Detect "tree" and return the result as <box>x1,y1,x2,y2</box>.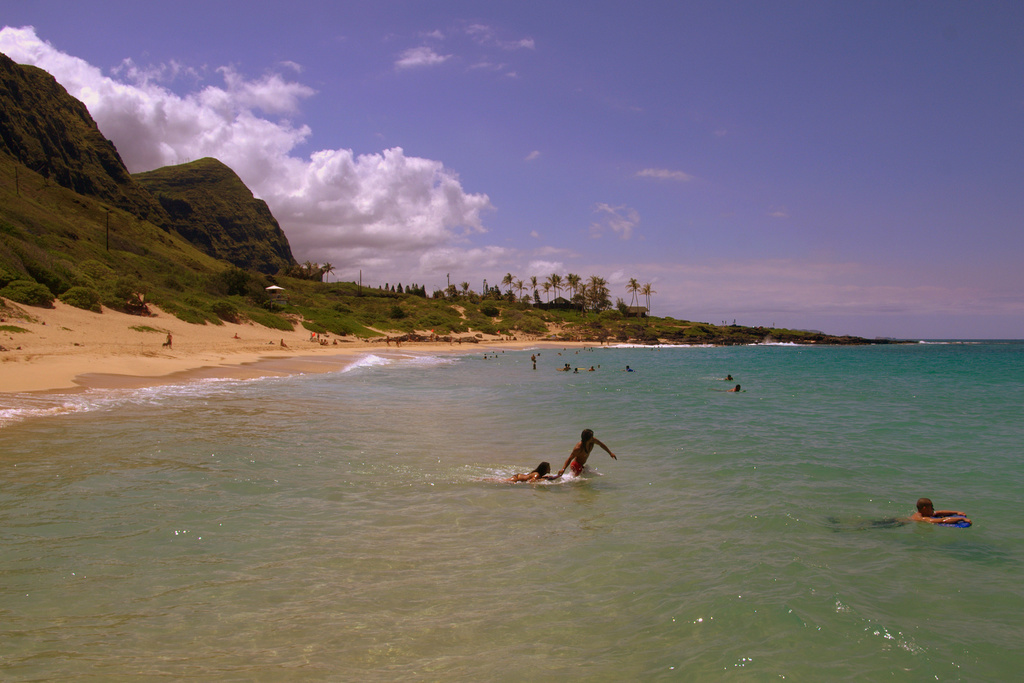
<box>529,274,543,302</box>.
